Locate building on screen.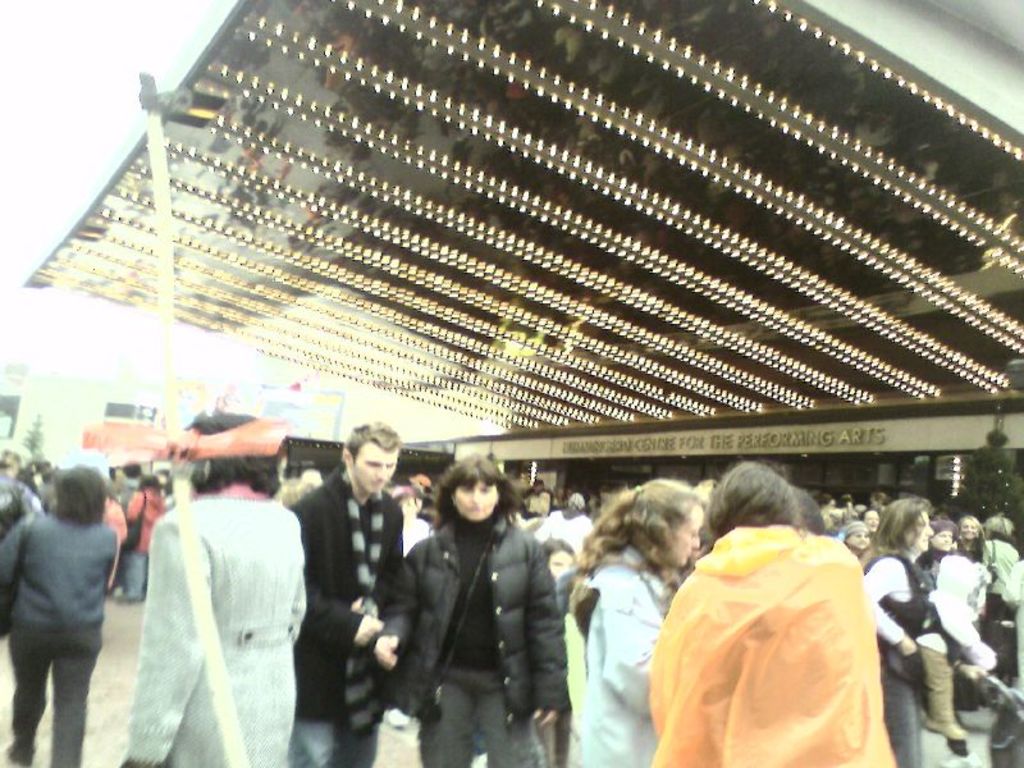
On screen at <region>0, 0, 1023, 767</region>.
